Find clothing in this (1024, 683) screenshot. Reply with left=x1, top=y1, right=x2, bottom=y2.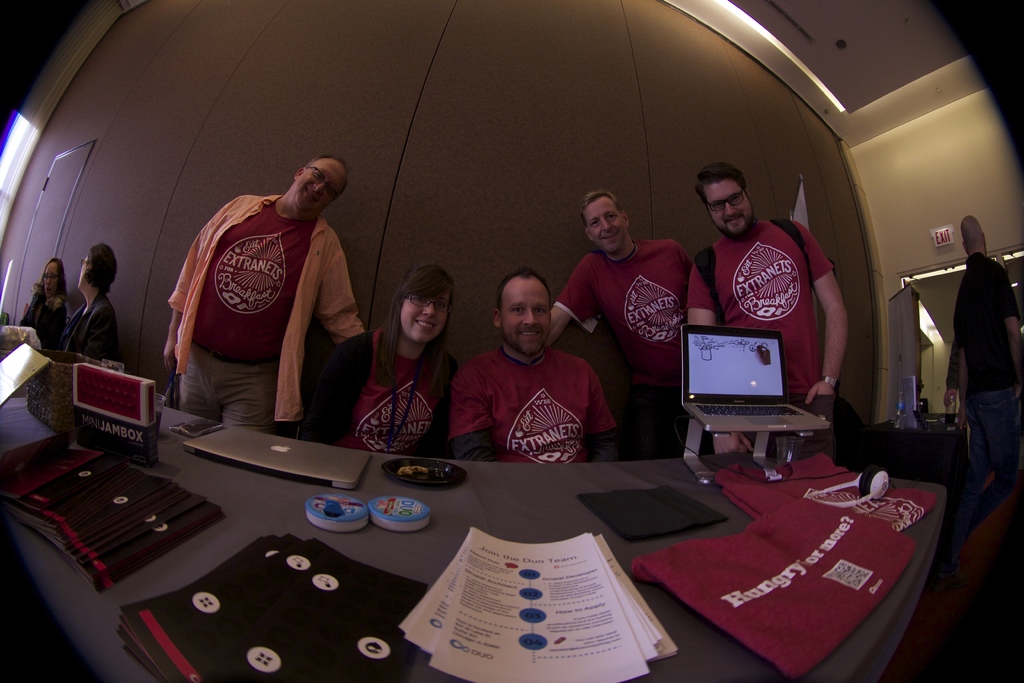
left=25, top=299, right=70, bottom=350.
